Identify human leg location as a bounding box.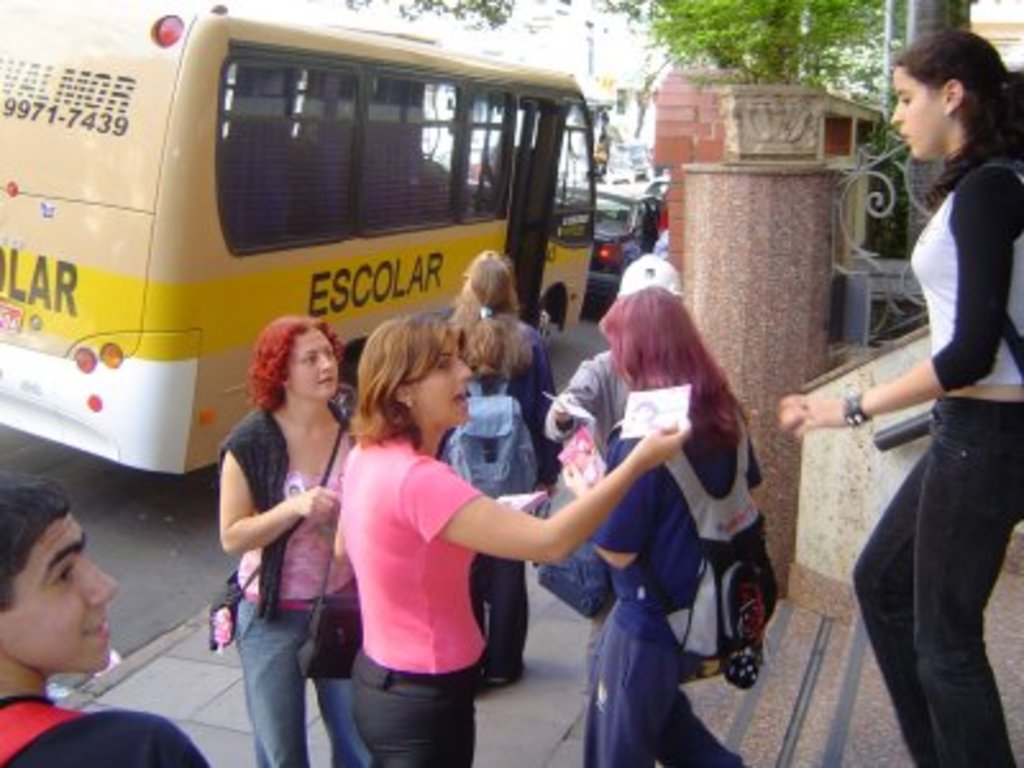
{"x1": 323, "y1": 599, "x2": 371, "y2": 765}.
